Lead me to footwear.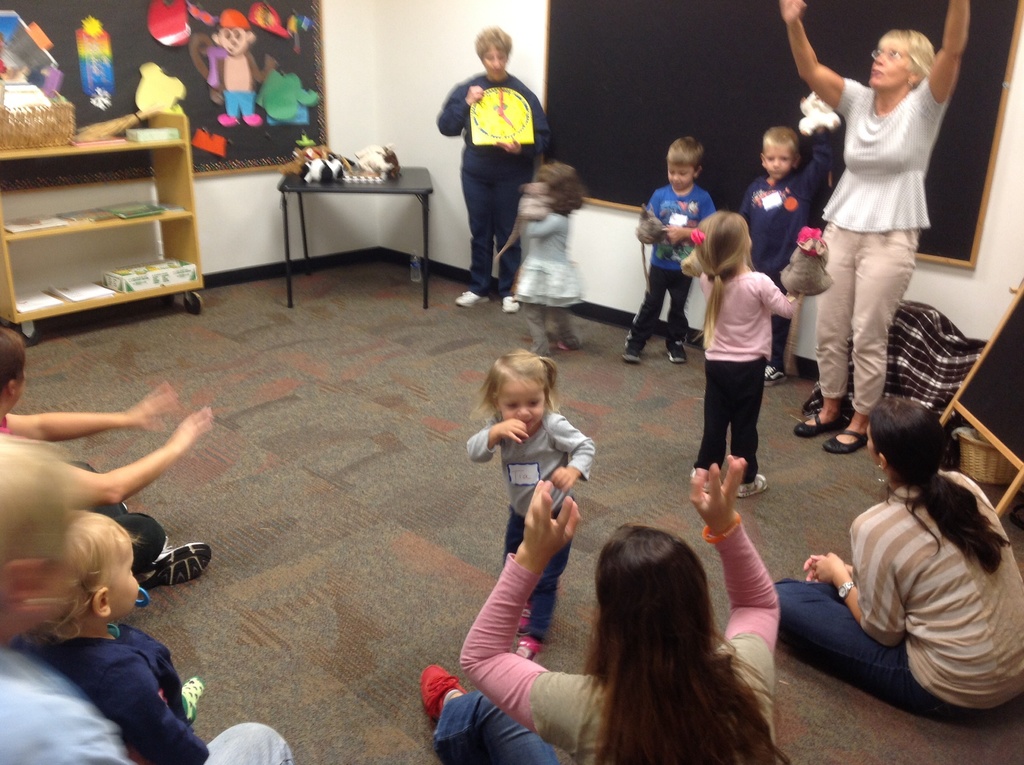
Lead to left=139, top=542, right=211, bottom=585.
